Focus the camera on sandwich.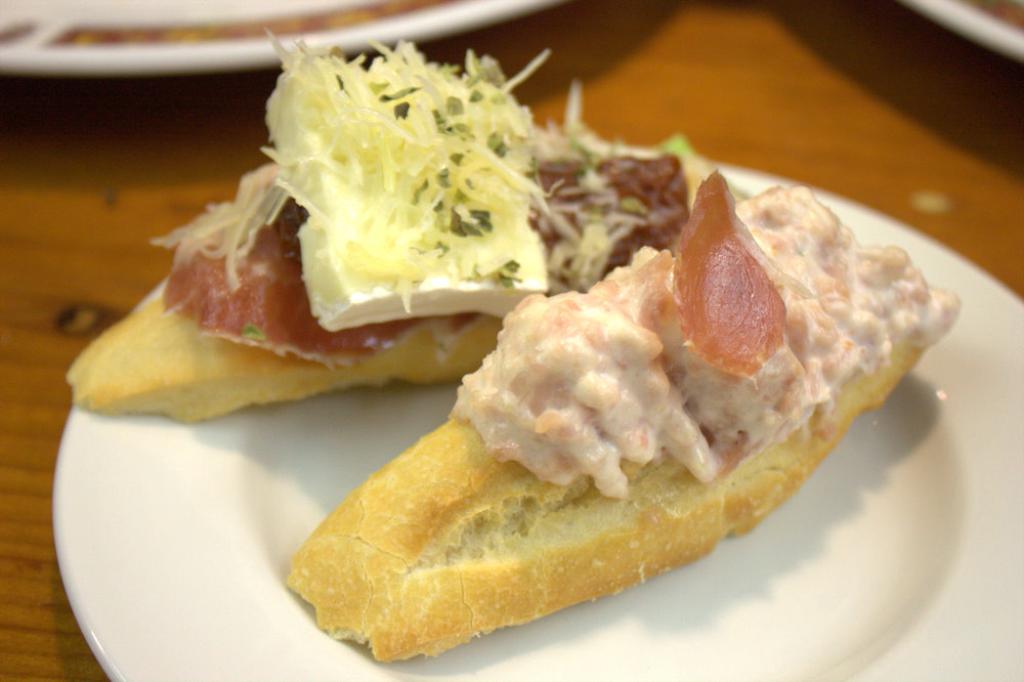
Focus region: l=286, t=168, r=962, b=666.
